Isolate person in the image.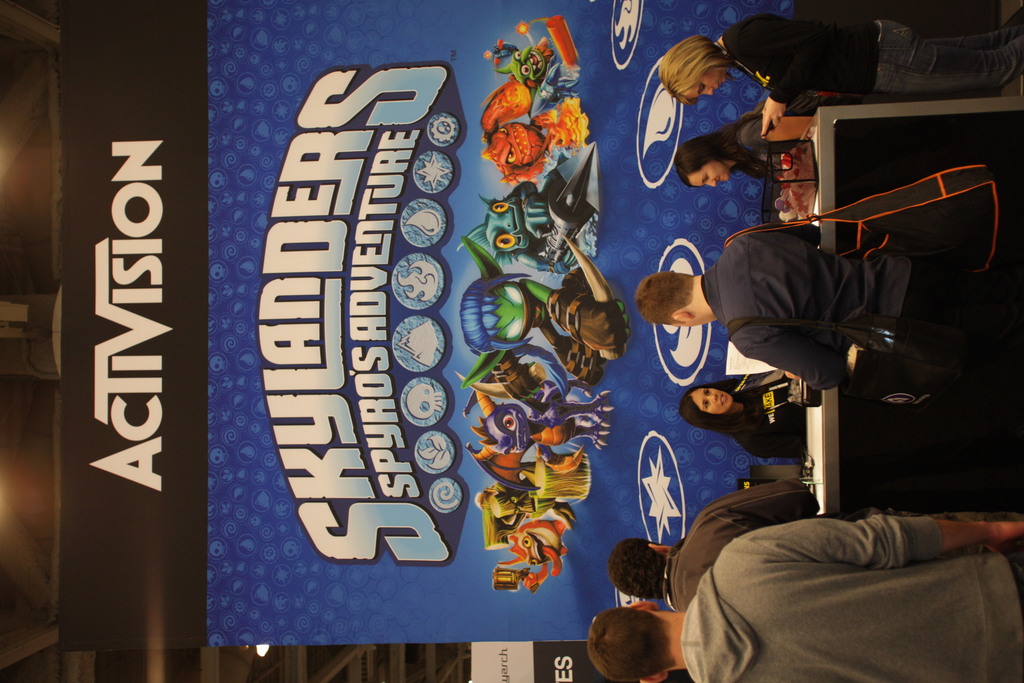
Isolated region: left=644, top=226, right=1021, bottom=394.
